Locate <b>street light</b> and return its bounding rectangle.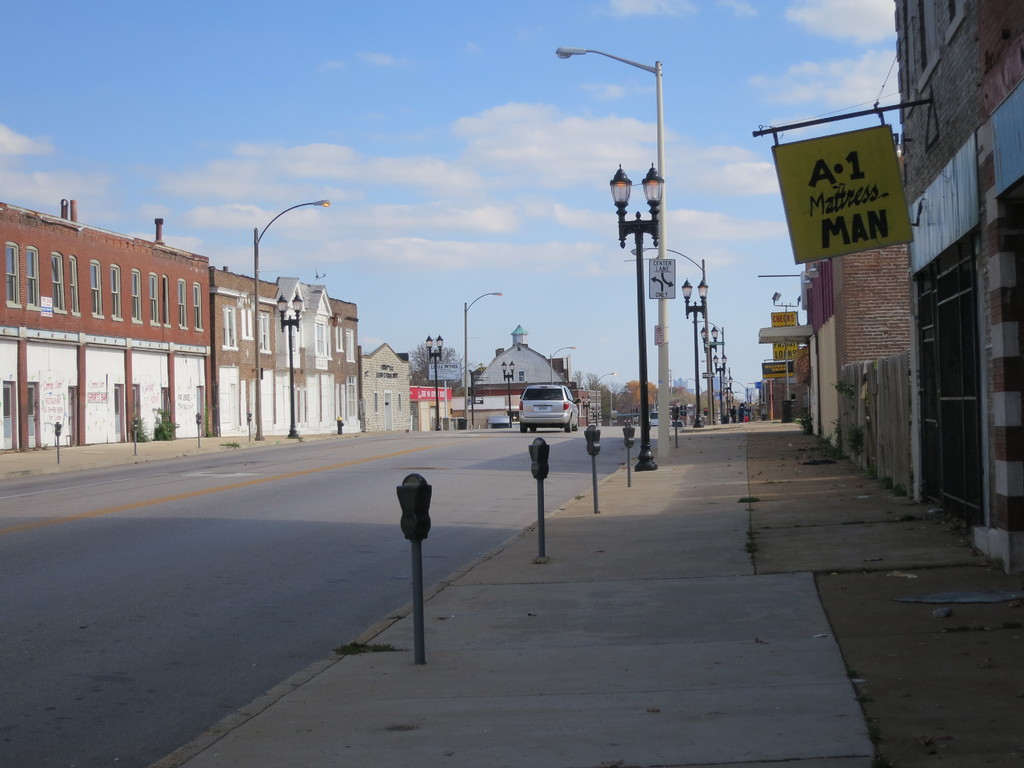
717:371:735:418.
